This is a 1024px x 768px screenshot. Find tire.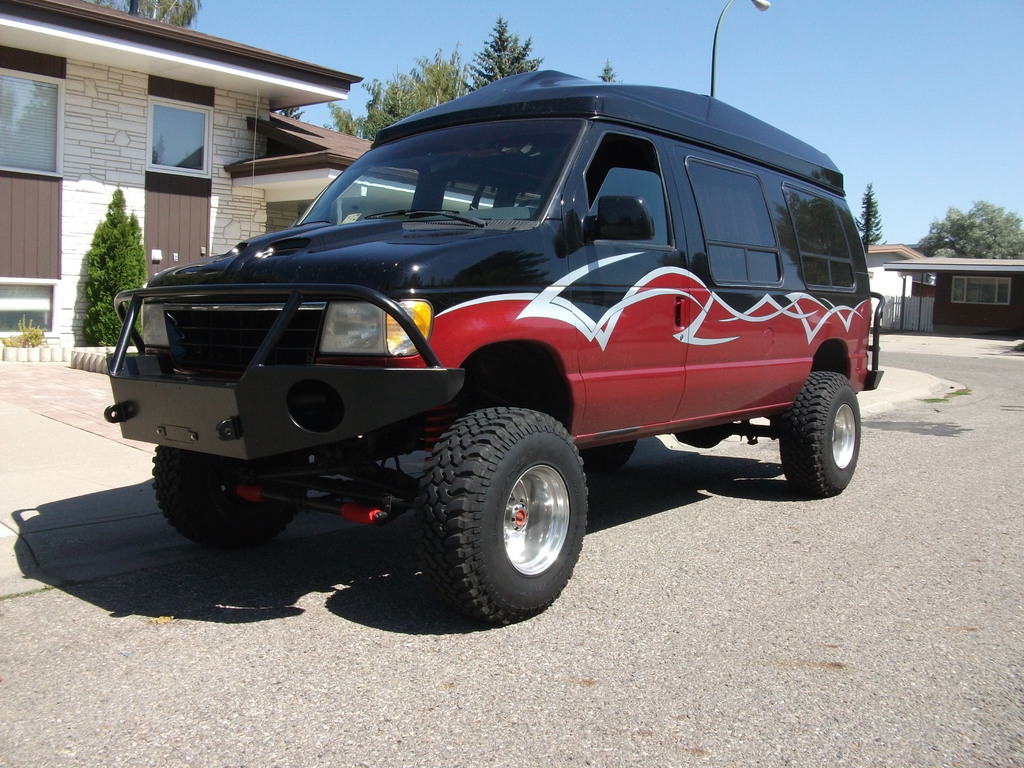
Bounding box: 588:442:637:472.
